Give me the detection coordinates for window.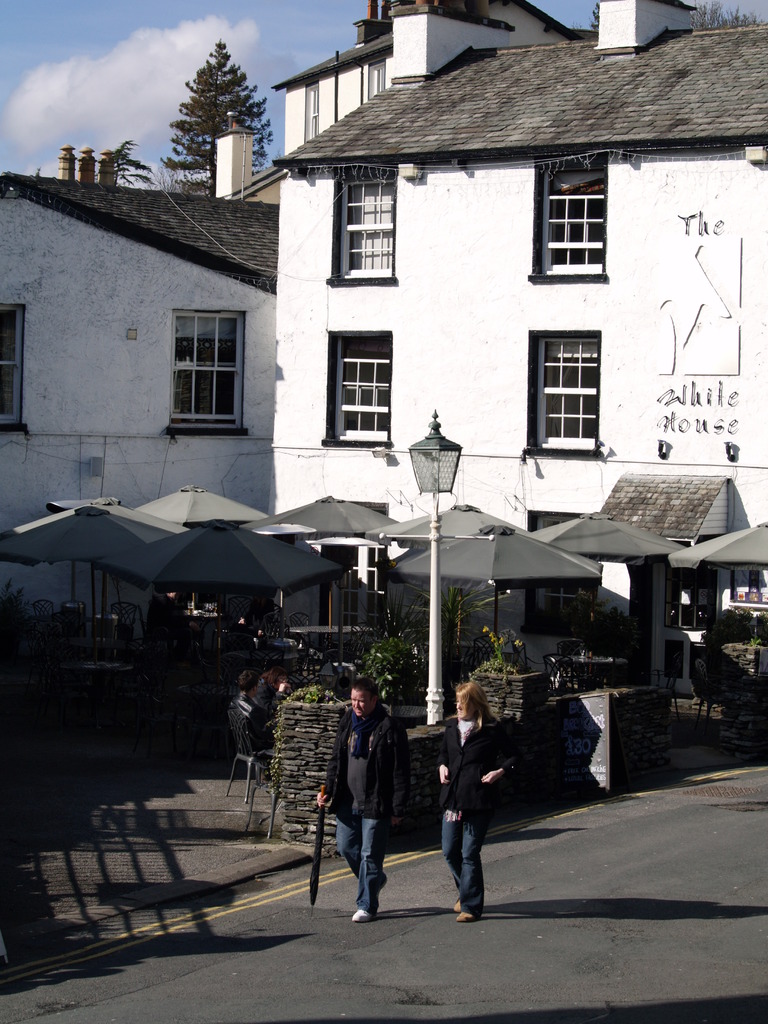
box(534, 151, 604, 277).
